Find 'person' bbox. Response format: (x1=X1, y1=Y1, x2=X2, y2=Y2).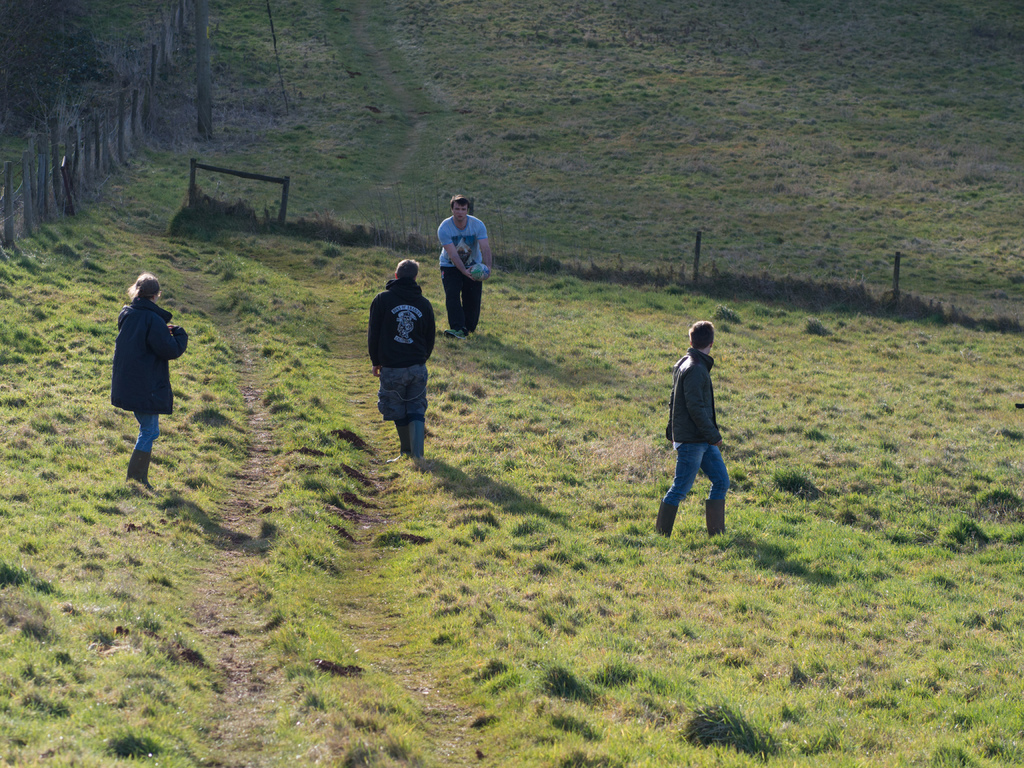
(x1=435, y1=193, x2=499, y2=337).
